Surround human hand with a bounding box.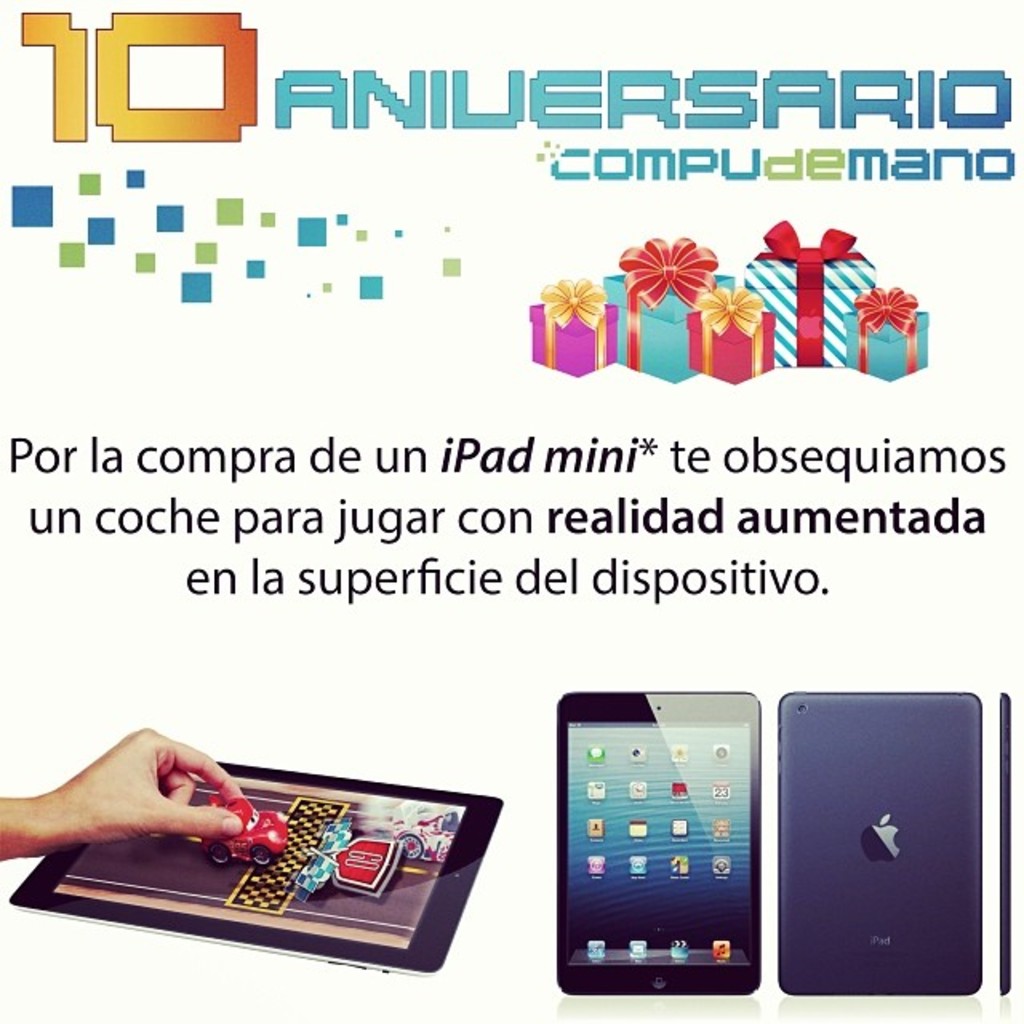
[24, 741, 269, 904].
